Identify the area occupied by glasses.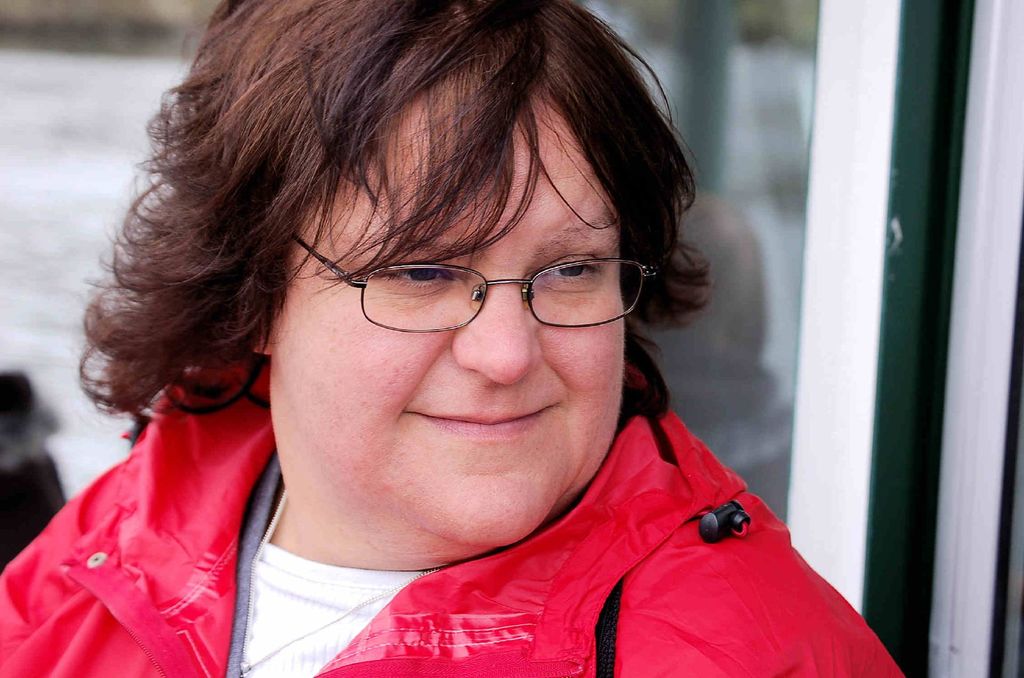
Area: bbox=(282, 213, 671, 340).
